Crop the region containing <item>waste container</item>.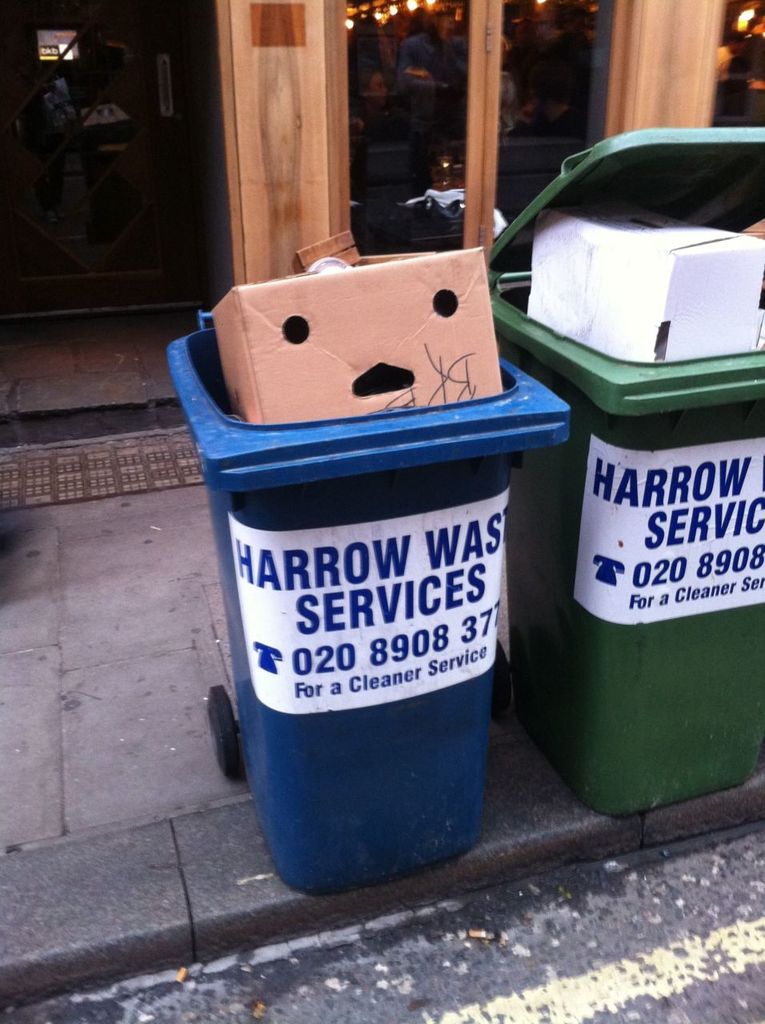
Crop region: bbox=[159, 305, 589, 891].
